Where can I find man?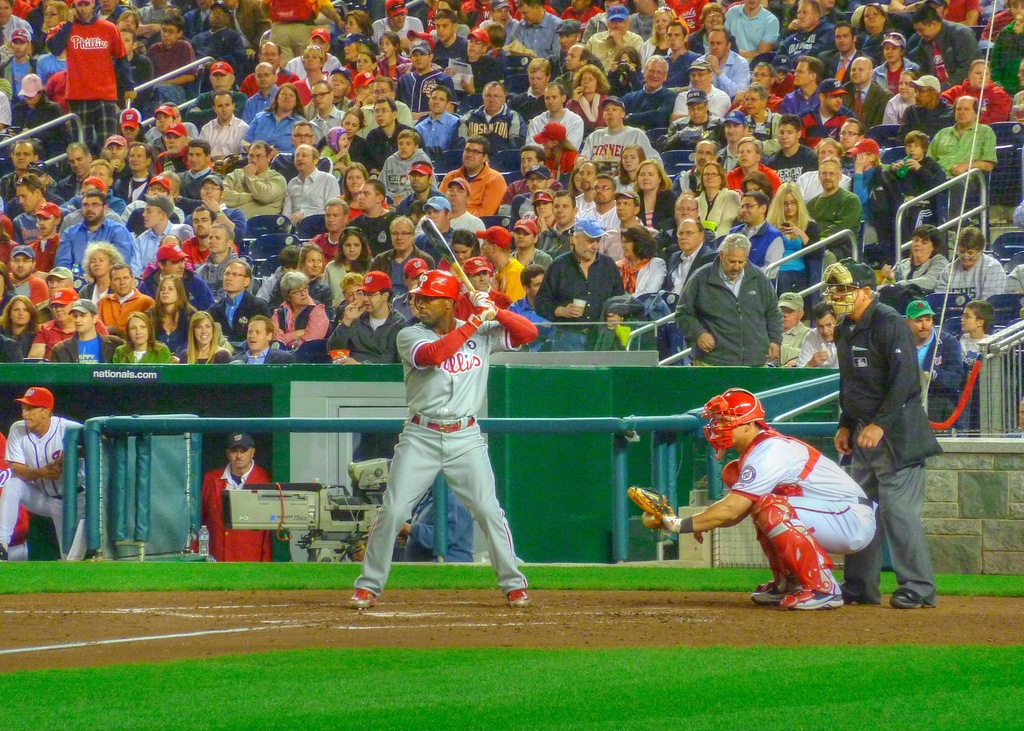
You can find it at pyautogui.locateOnScreen(0, 385, 104, 567).
